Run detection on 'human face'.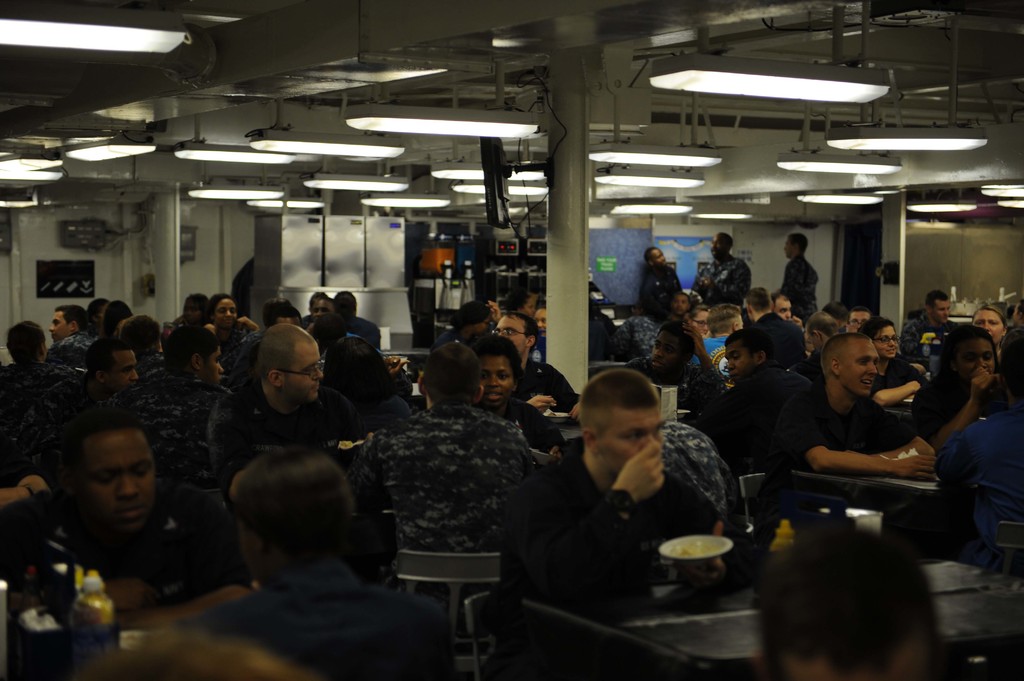
Result: bbox=[216, 297, 237, 333].
